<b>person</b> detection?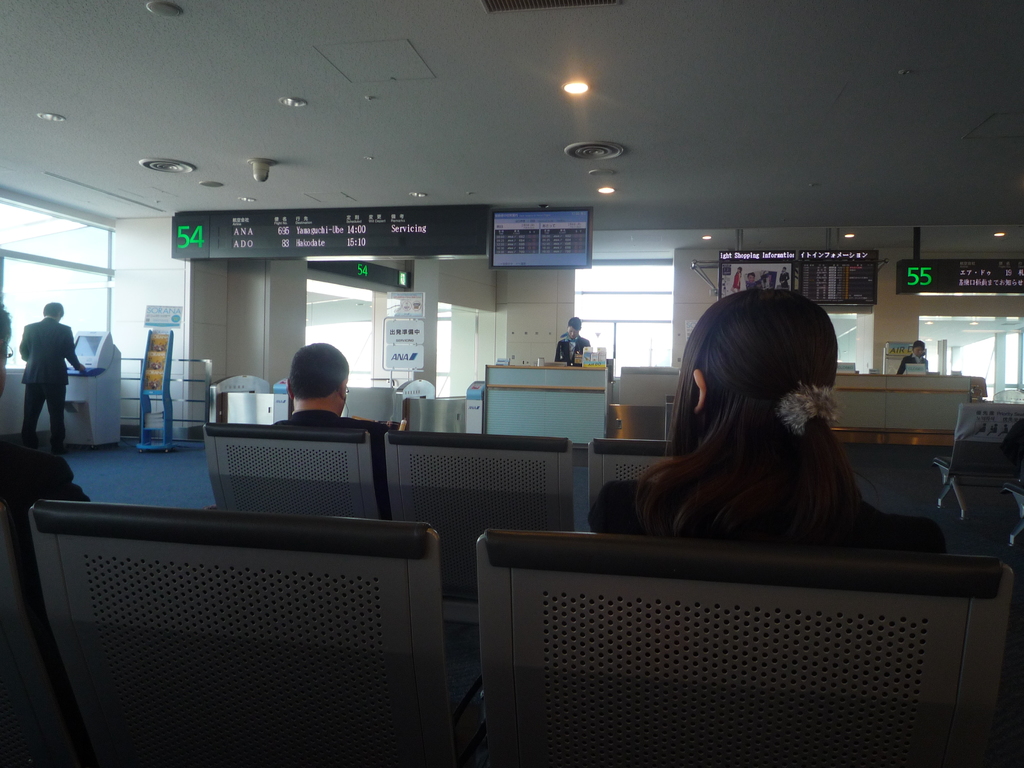
bbox=(552, 314, 596, 367)
